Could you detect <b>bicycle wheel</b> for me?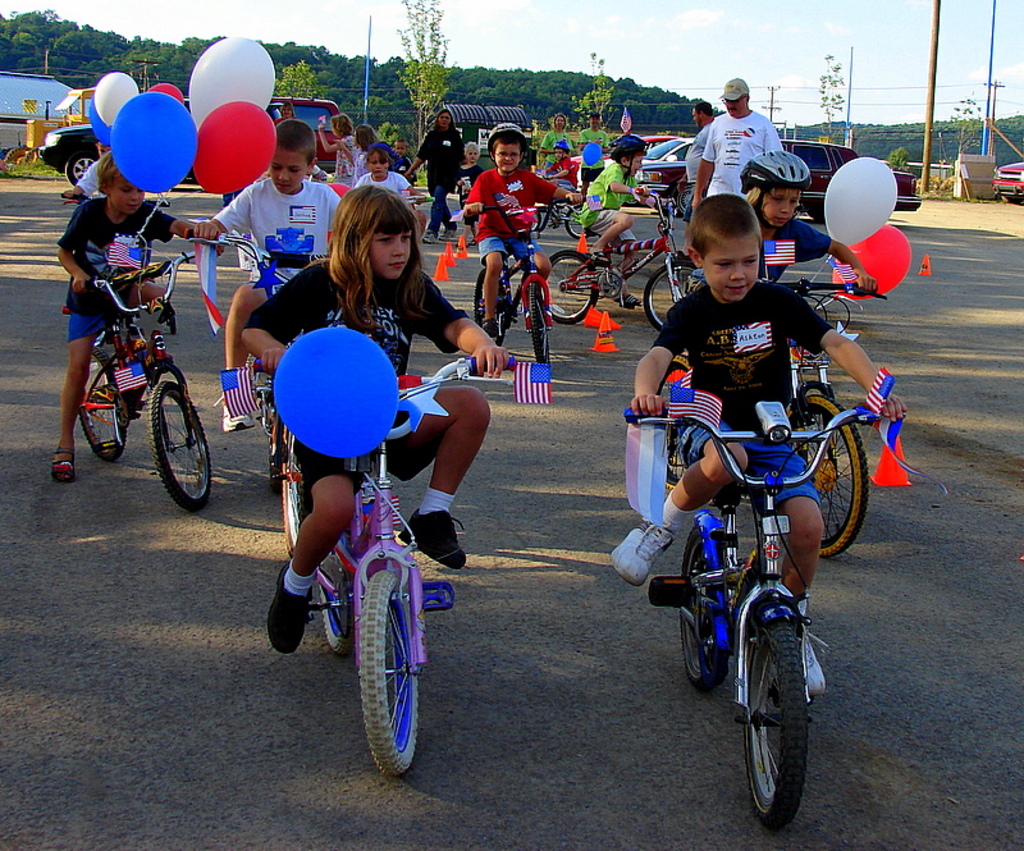
Detection result: 527,206,544,233.
